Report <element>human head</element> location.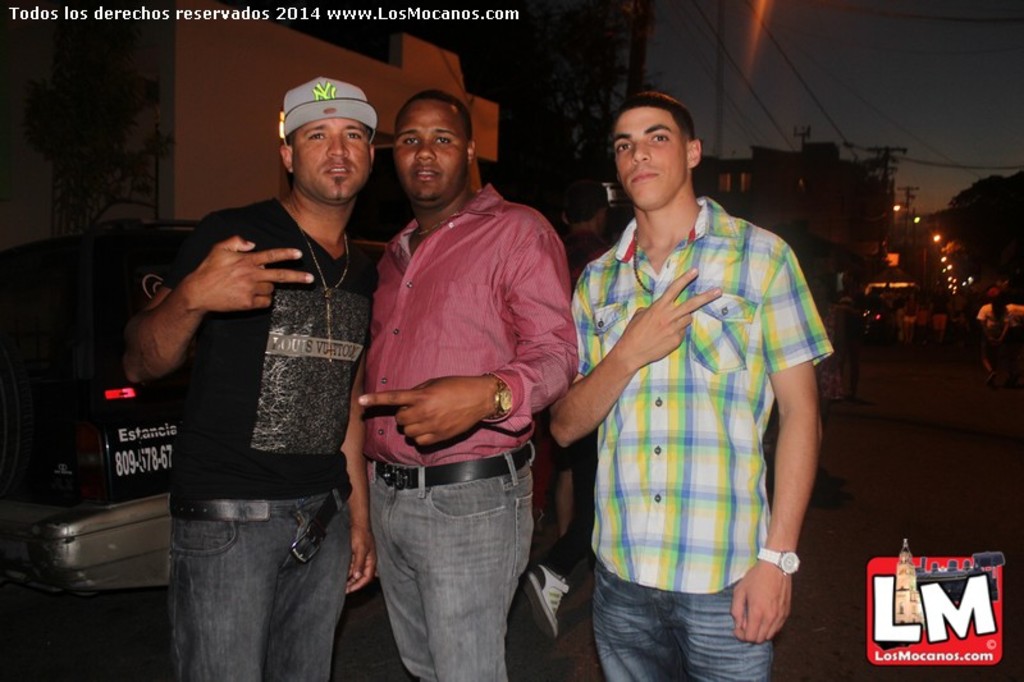
Report: x1=262, y1=74, x2=383, y2=207.
